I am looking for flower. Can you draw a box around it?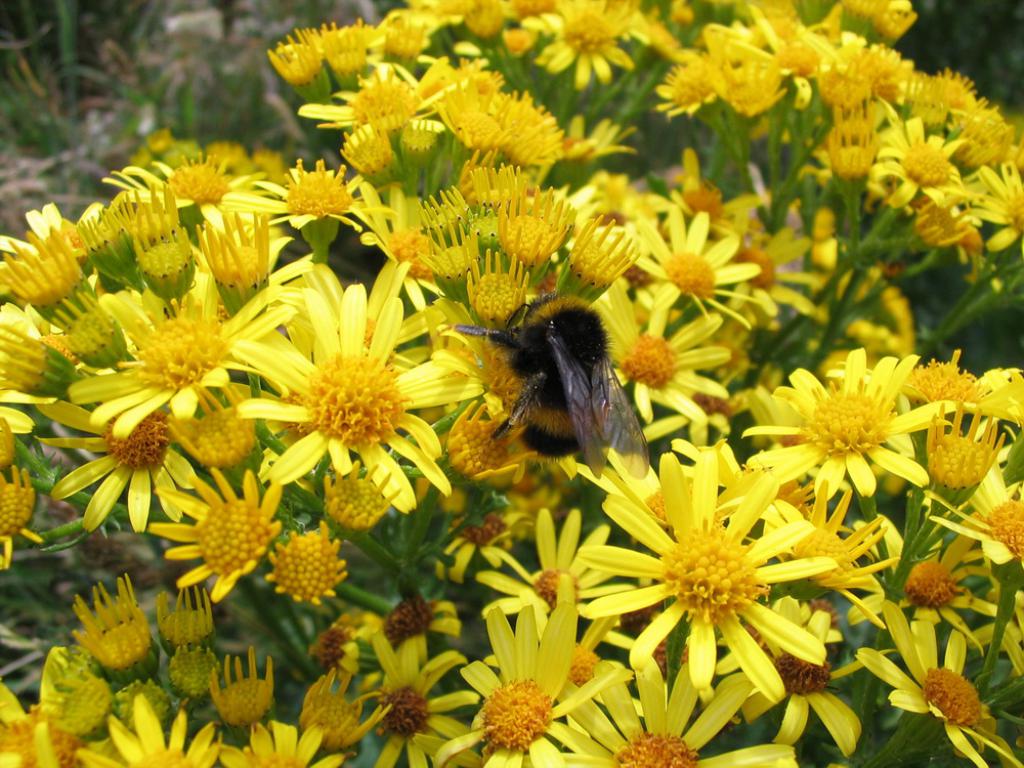
Sure, the bounding box is 752 349 936 508.
